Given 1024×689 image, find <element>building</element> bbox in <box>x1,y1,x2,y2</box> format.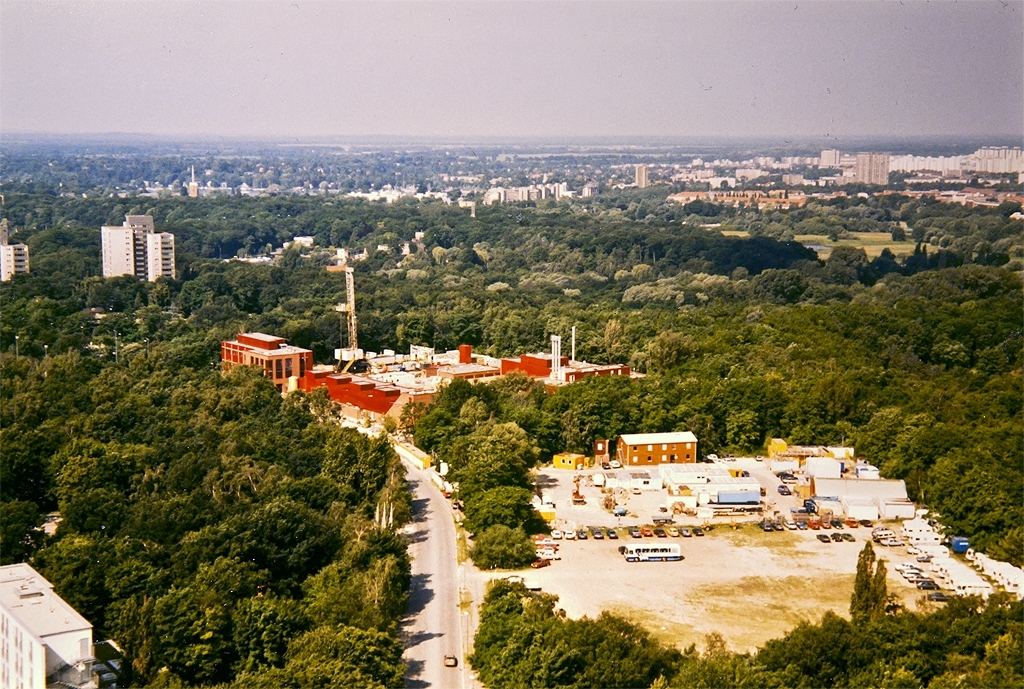
<box>617,429,698,467</box>.
